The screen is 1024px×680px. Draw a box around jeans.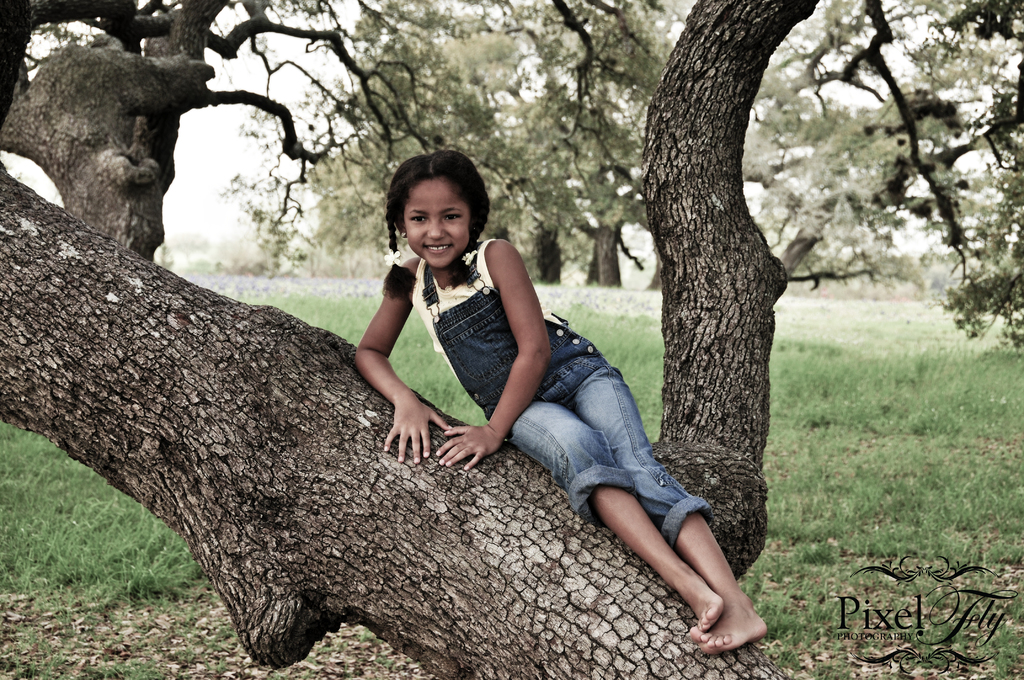
(x1=451, y1=369, x2=735, y2=606).
